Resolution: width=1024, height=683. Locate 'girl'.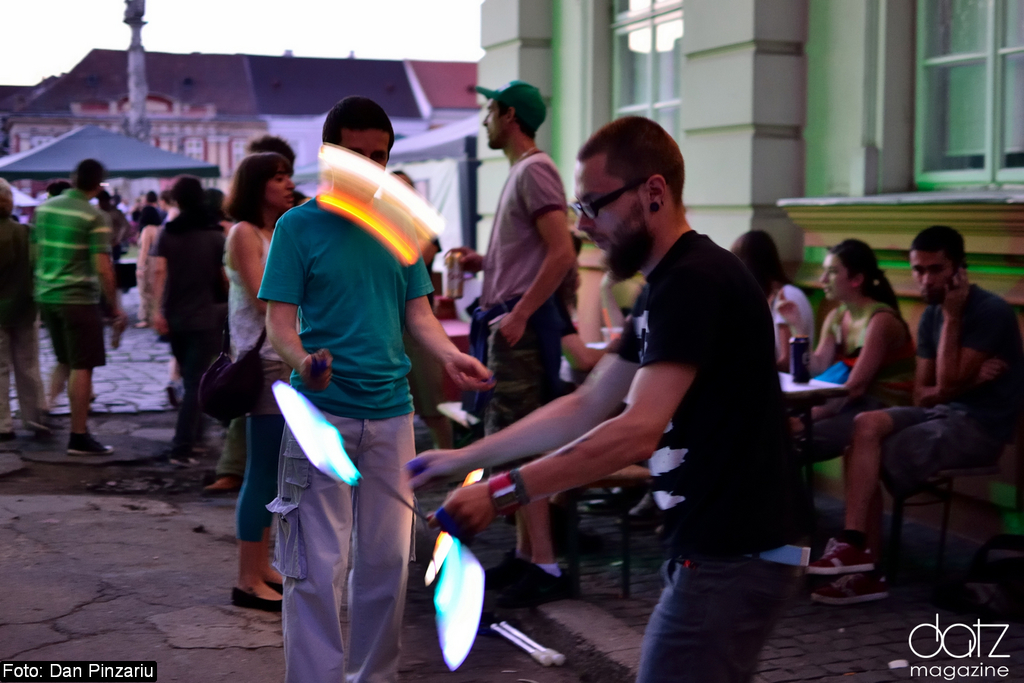
(228,152,296,613).
